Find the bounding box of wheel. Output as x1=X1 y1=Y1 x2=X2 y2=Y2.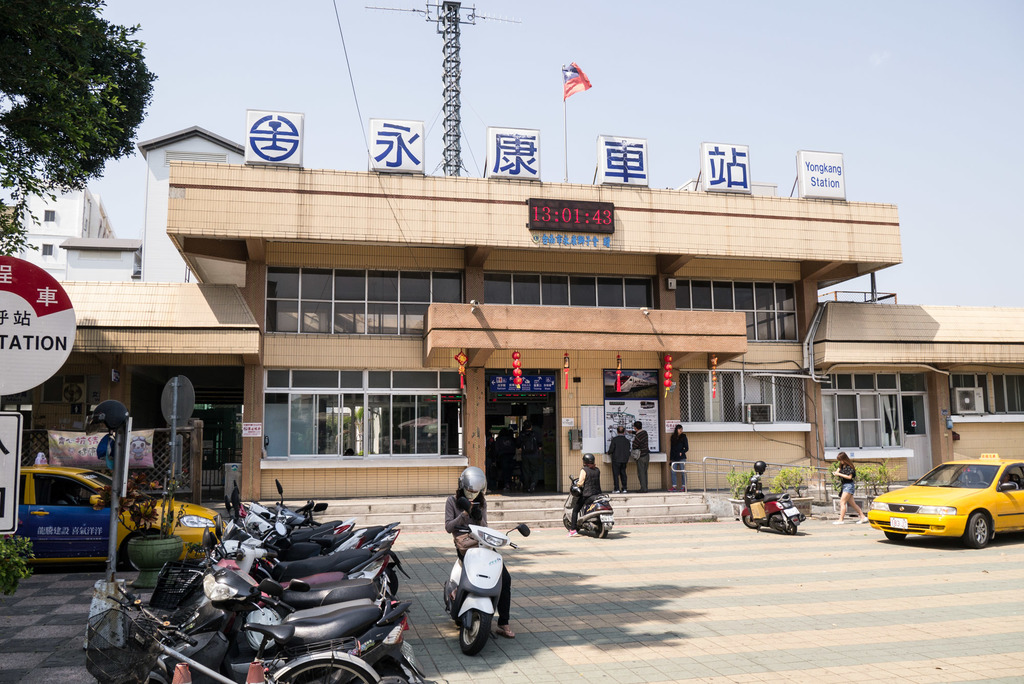
x1=459 y1=601 x2=489 y2=653.
